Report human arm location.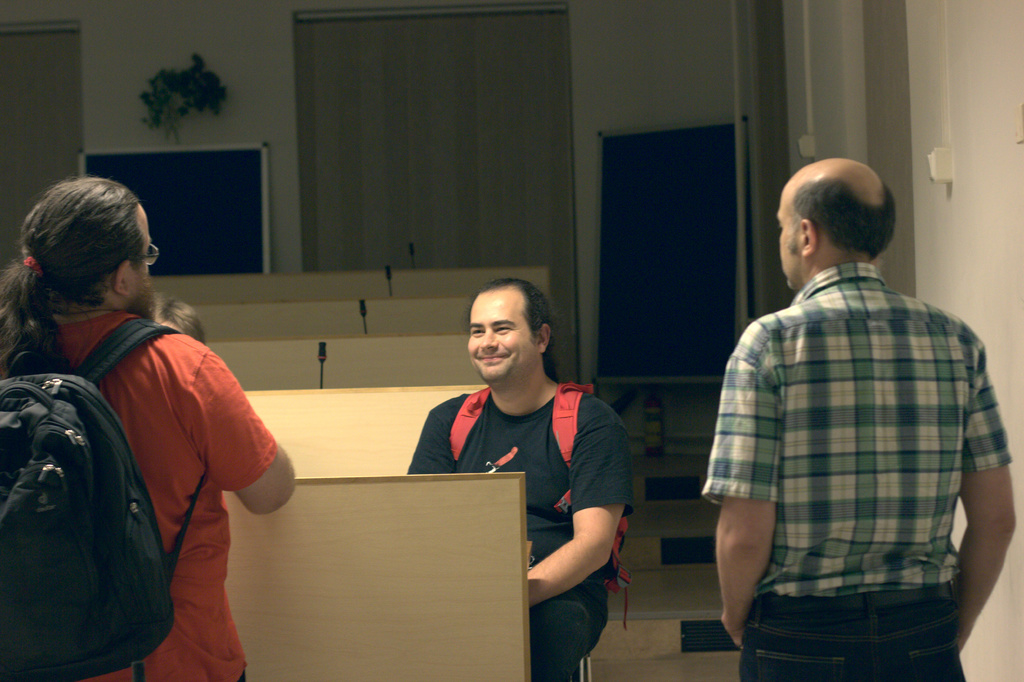
Report: {"x1": 943, "y1": 328, "x2": 1016, "y2": 681}.
